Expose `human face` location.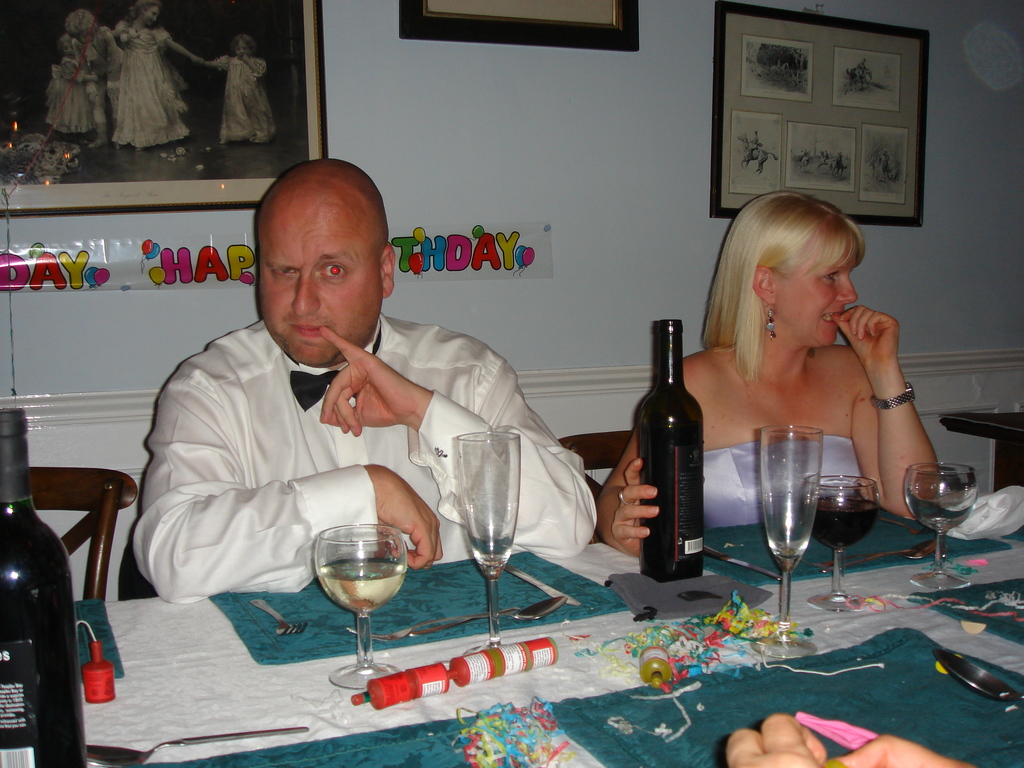
Exposed at l=777, t=224, r=860, b=354.
